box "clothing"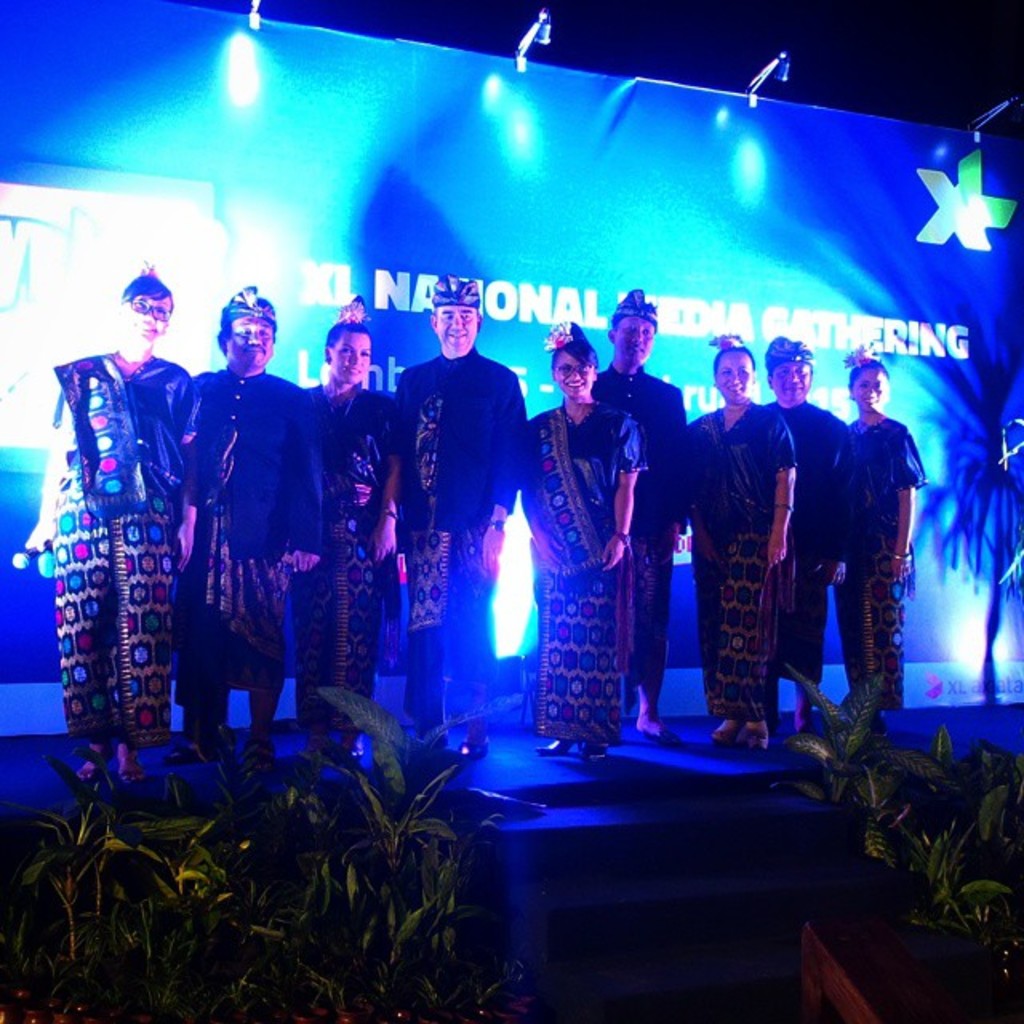
[392, 341, 531, 736]
